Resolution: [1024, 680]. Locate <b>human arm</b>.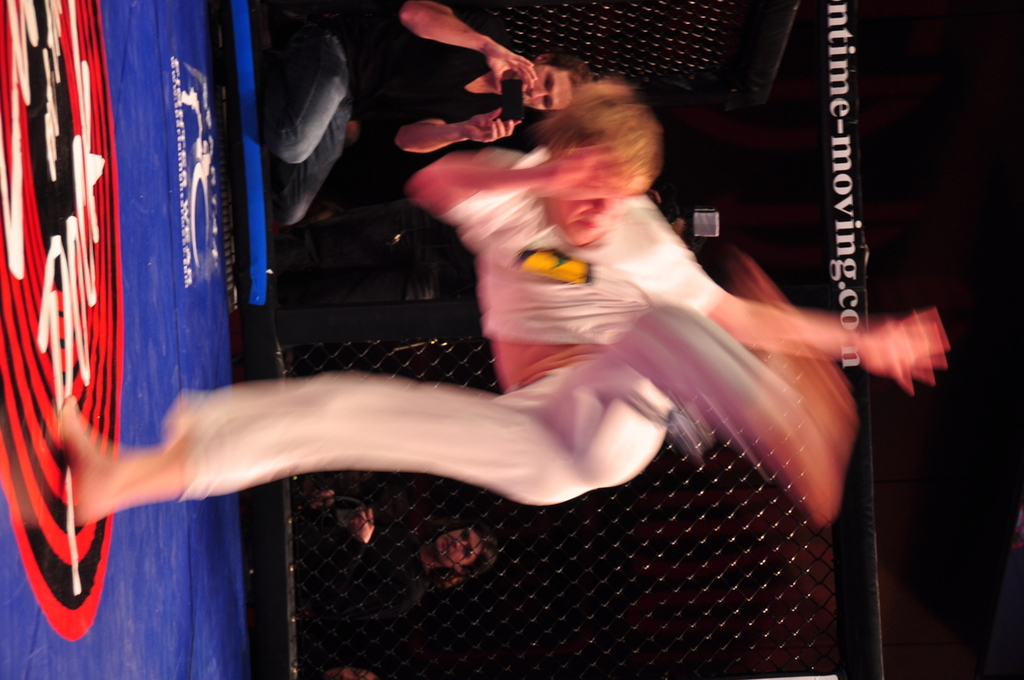
select_region(401, 3, 536, 91).
